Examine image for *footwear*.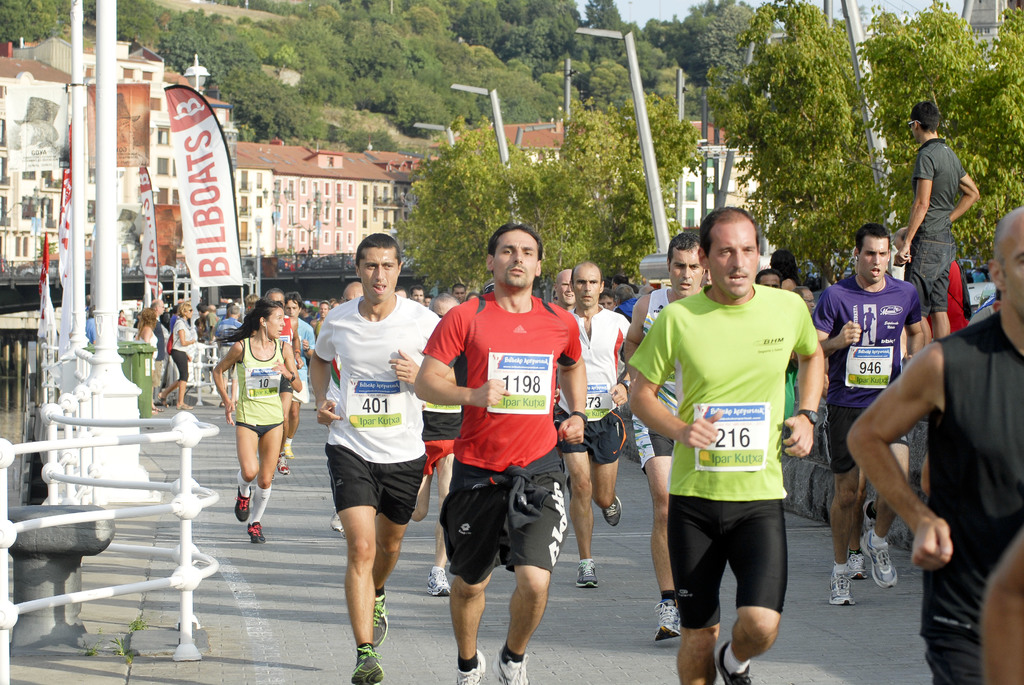
Examination result: <region>652, 602, 680, 640</region>.
